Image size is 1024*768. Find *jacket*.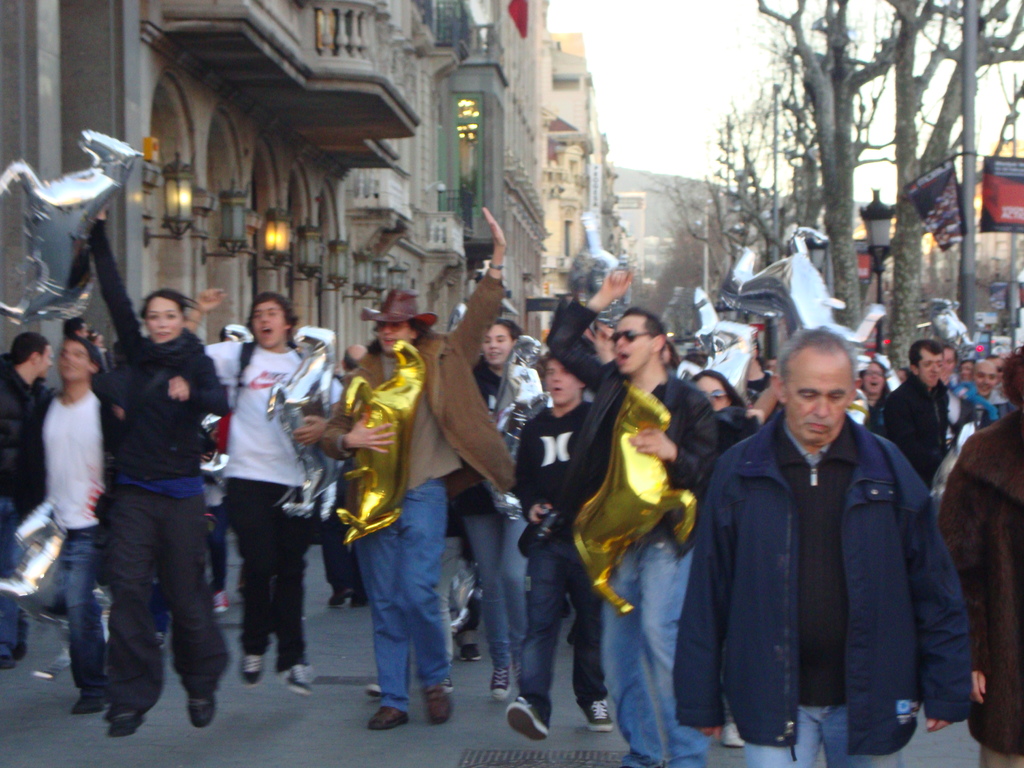
<region>318, 274, 514, 504</region>.
